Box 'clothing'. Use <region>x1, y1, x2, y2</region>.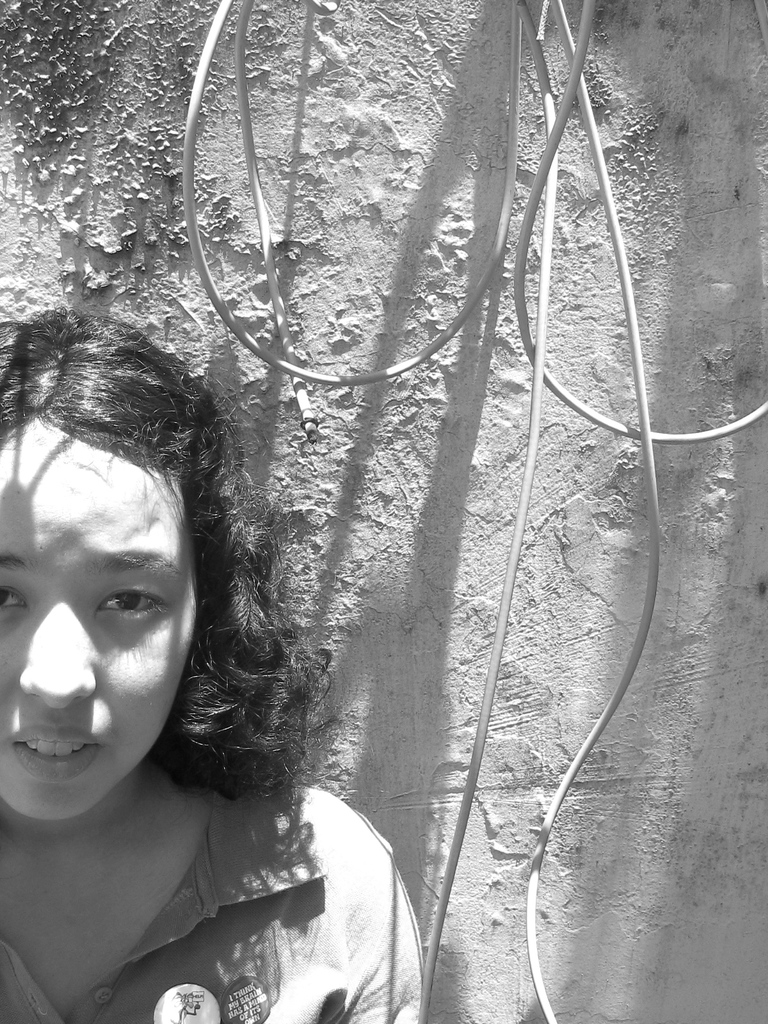
<region>10, 716, 436, 1013</region>.
